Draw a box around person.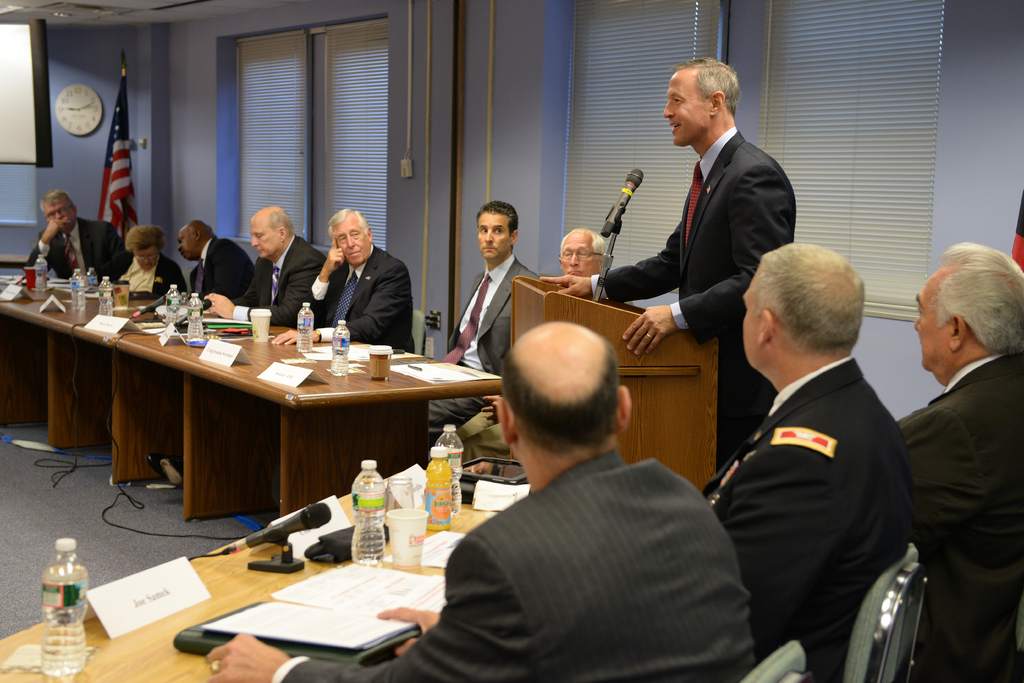
x1=698, y1=243, x2=912, y2=682.
